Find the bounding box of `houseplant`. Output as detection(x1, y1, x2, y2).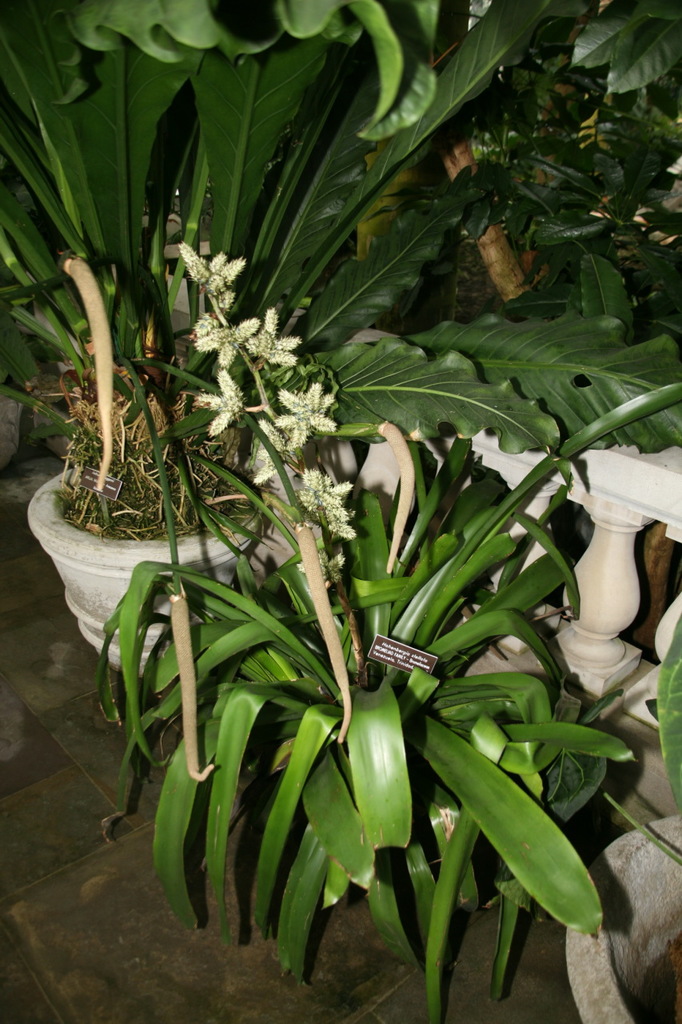
detection(98, 372, 680, 1008).
